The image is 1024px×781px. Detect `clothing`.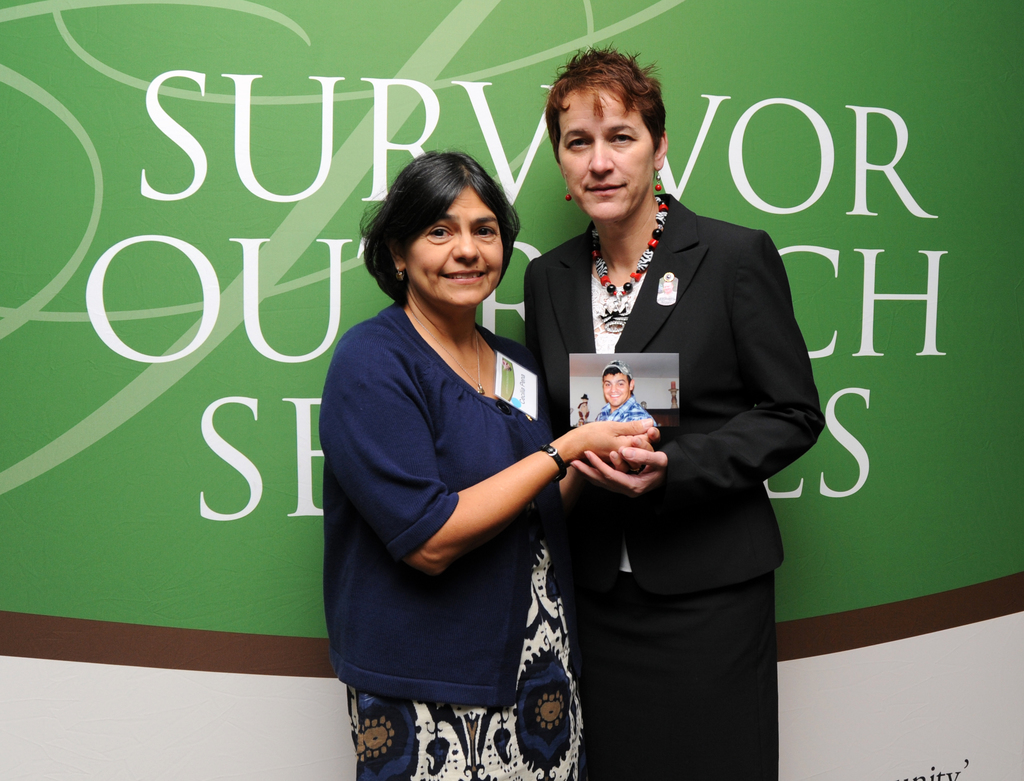
Detection: box(319, 295, 587, 780).
